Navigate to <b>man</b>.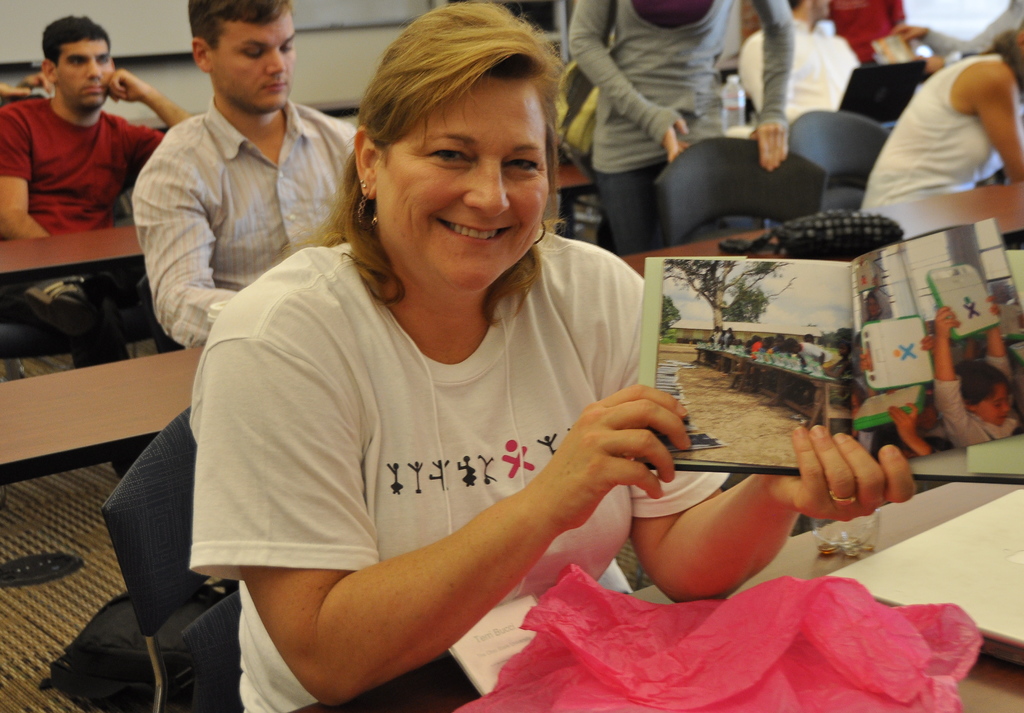
Navigation target: BBox(114, 9, 335, 366).
